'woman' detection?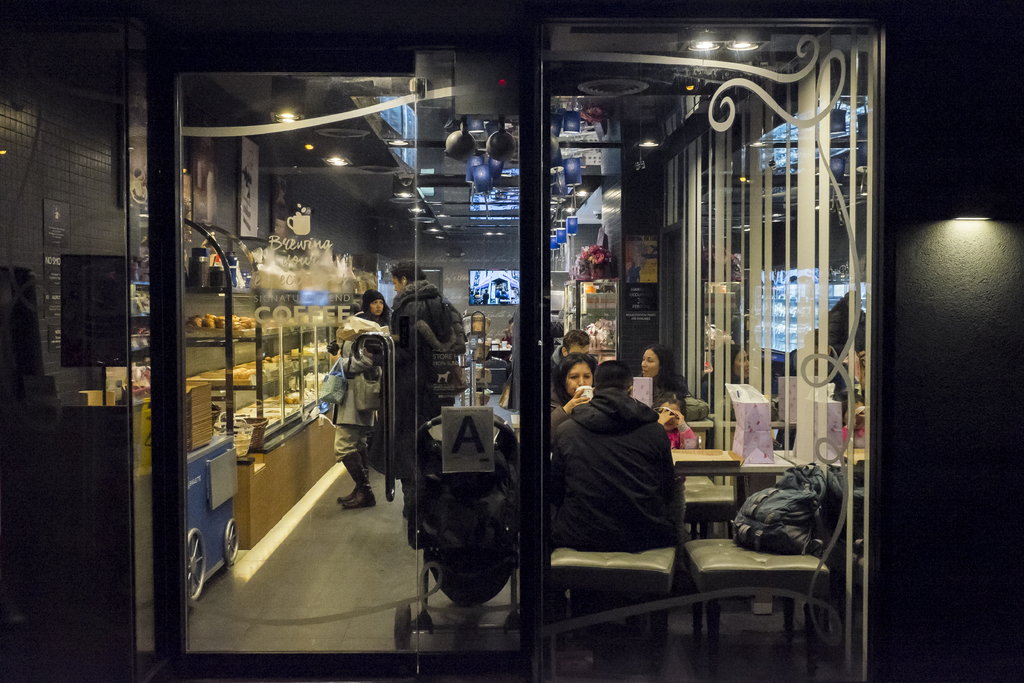
[544, 347, 598, 427]
